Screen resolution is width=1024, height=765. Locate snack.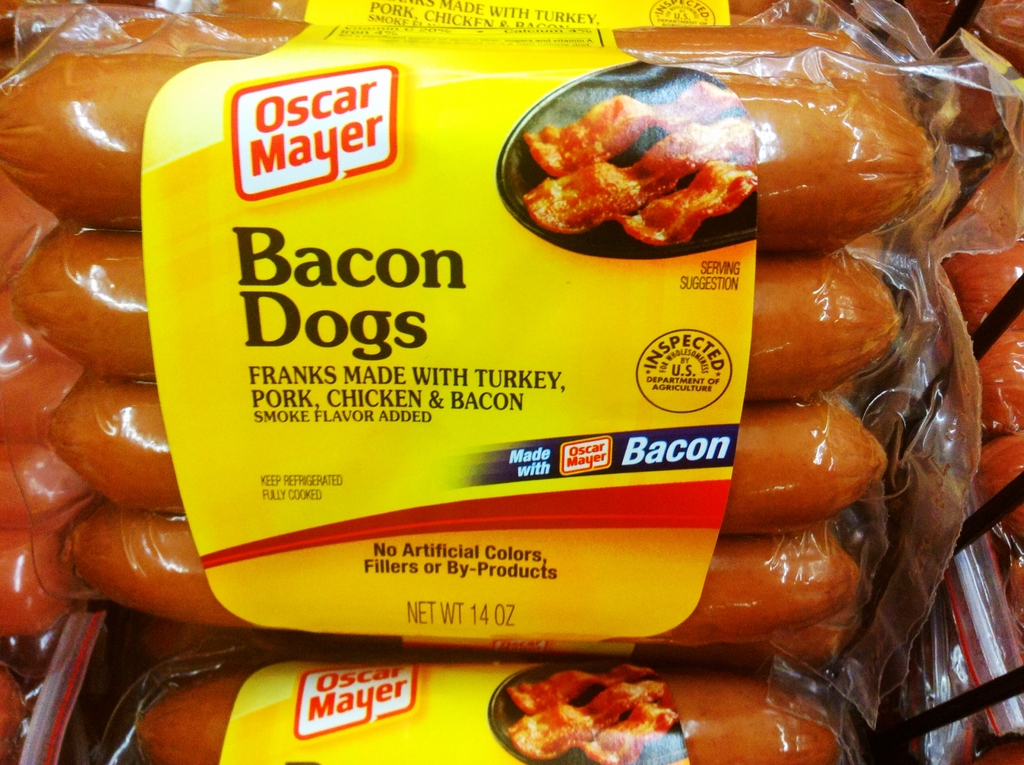
[x1=68, y1=32, x2=966, y2=764].
